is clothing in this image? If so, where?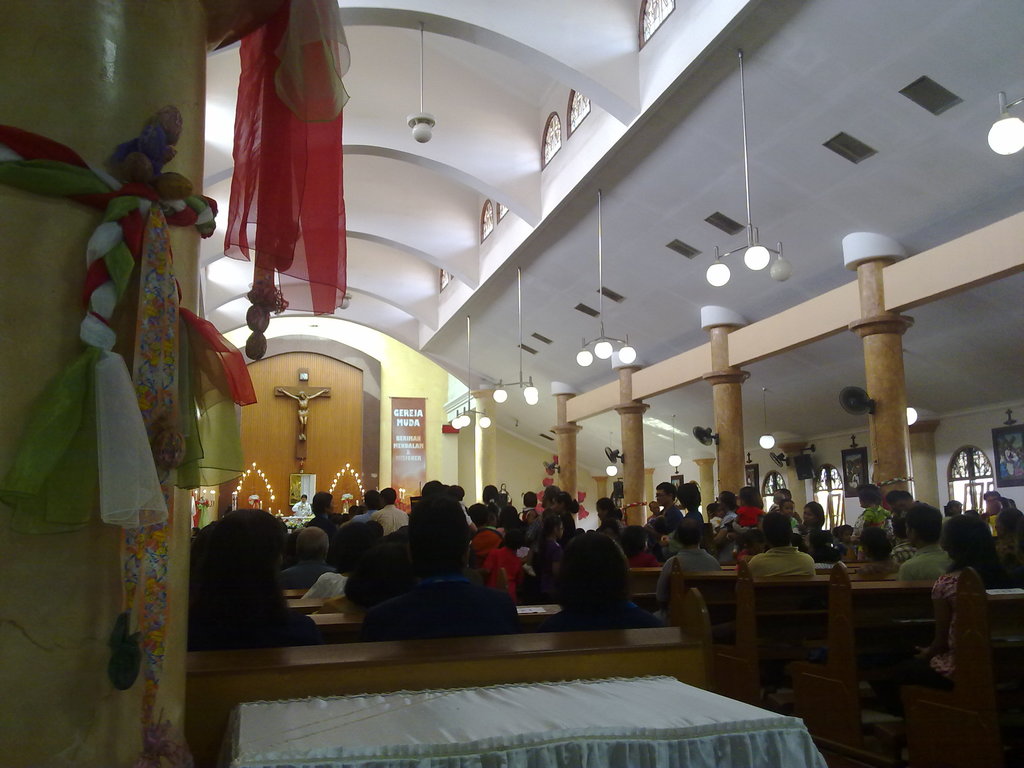
Yes, at <box>316,513,348,524</box>.
